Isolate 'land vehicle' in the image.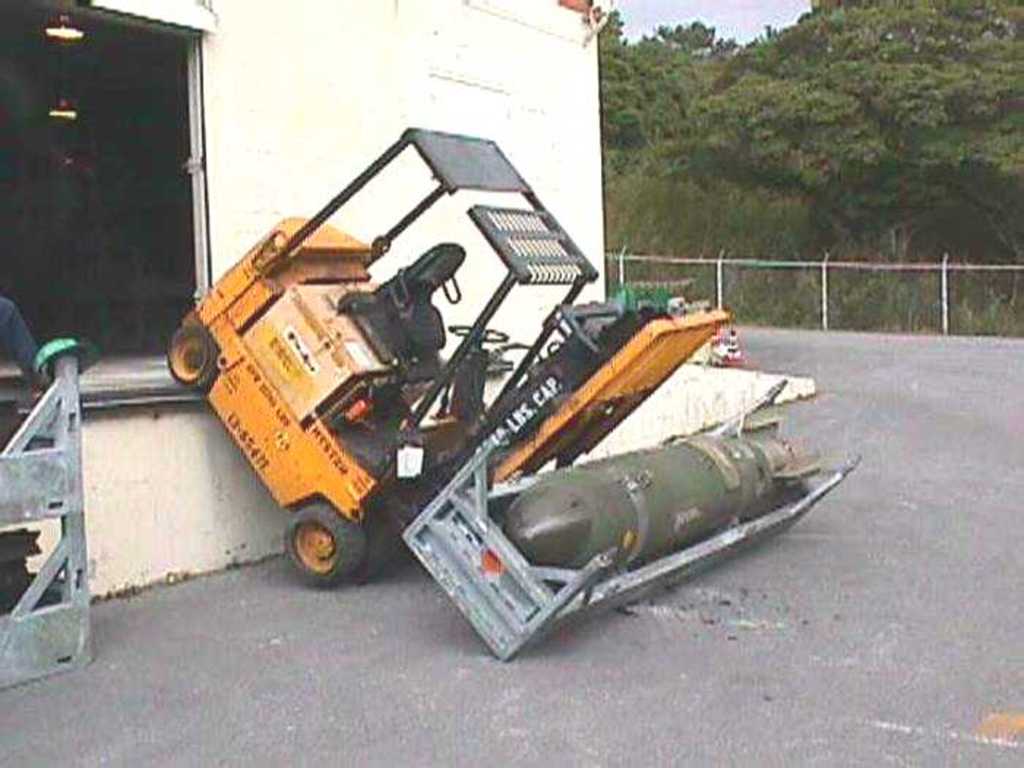
Isolated region: select_region(165, 159, 658, 603).
